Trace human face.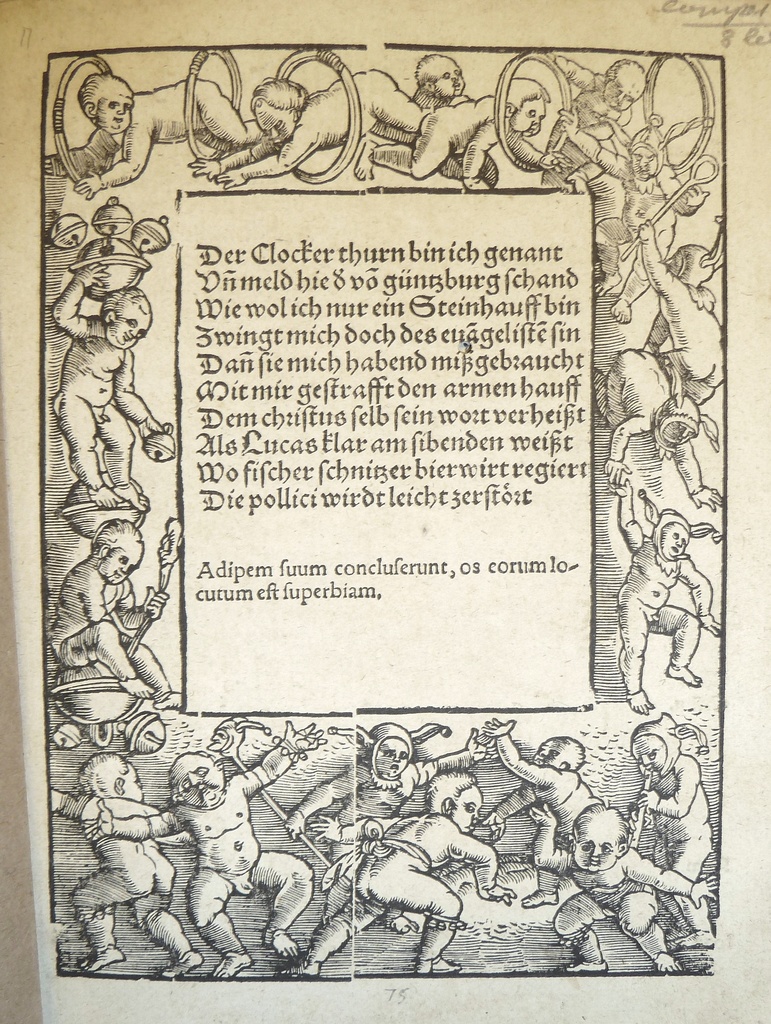
Traced to 574 822 616 874.
